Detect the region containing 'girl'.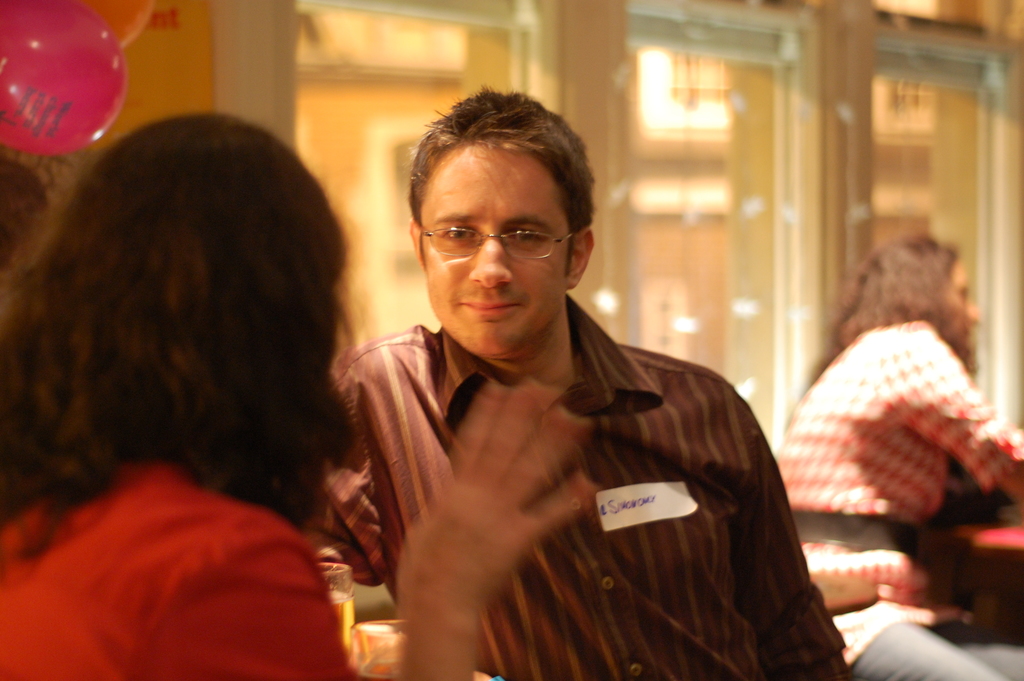
l=771, t=238, r=1023, b=680.
